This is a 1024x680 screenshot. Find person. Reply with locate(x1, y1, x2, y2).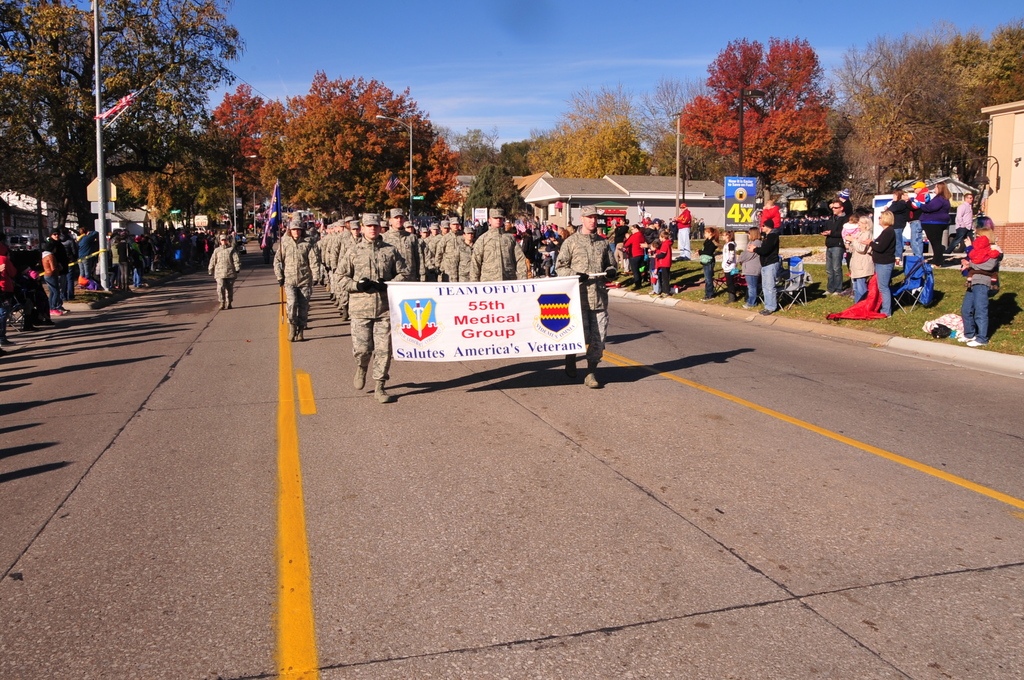
locate(751, 215, 779, 315).
